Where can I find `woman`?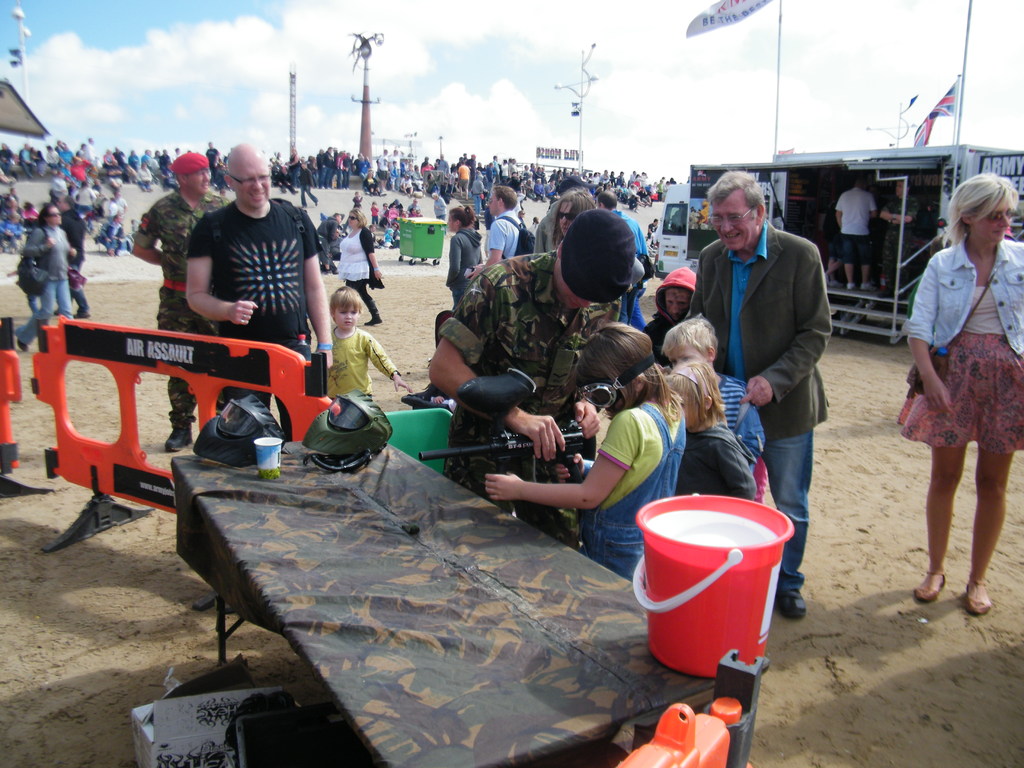
You can find it at box=[443, 204, 485, 309].
